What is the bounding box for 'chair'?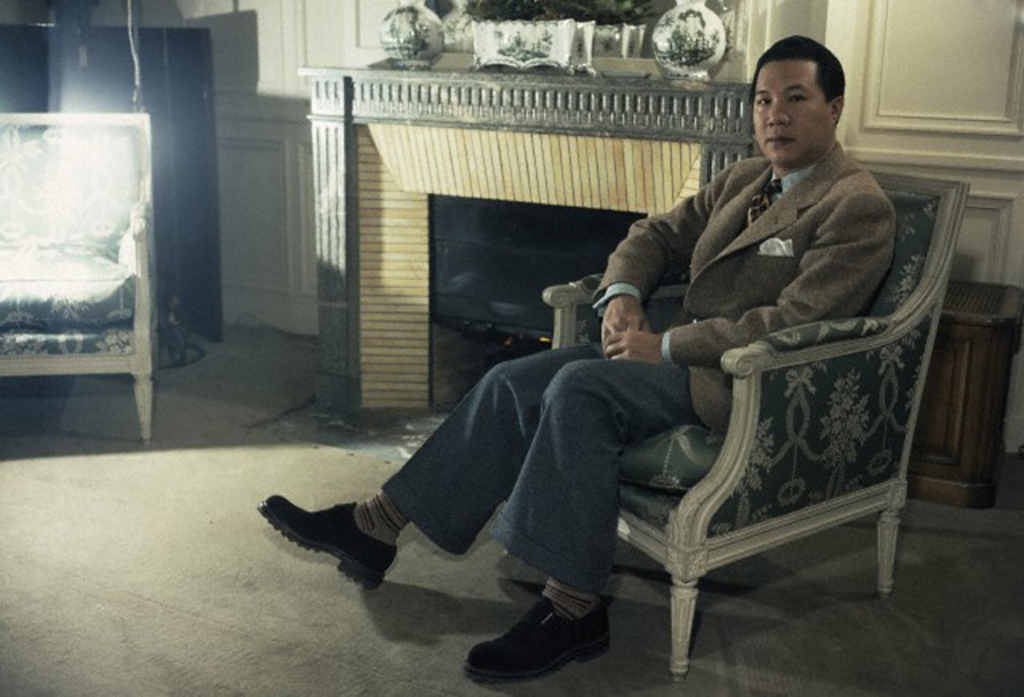
x1=536 y1=167 x2=976 y2=681.
